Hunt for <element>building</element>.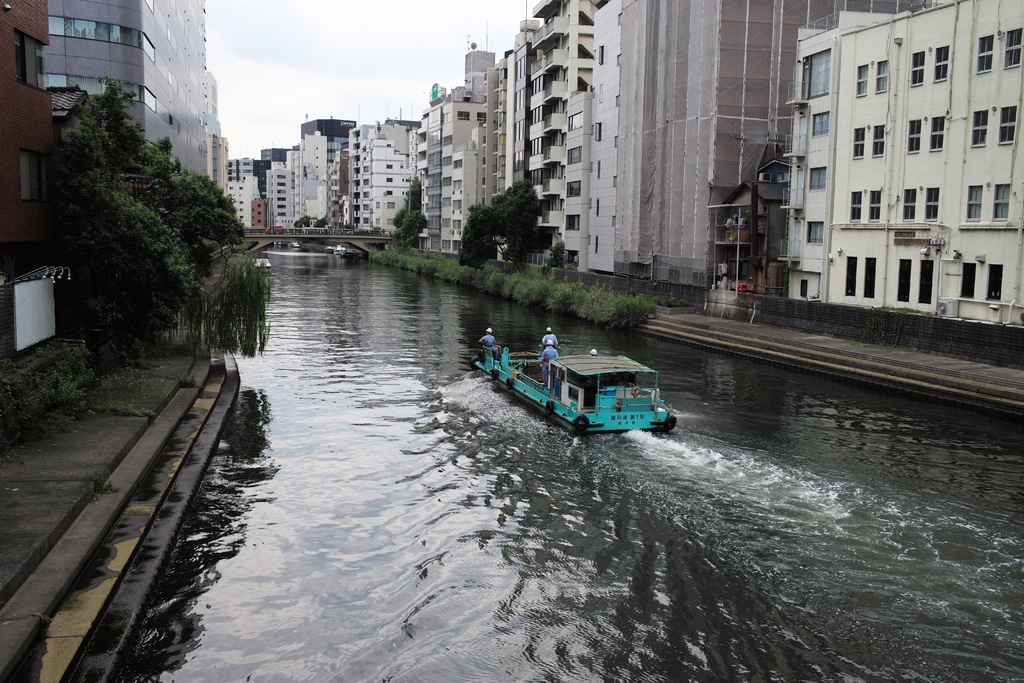
Hunted down at [0, 0, 61, 272].
